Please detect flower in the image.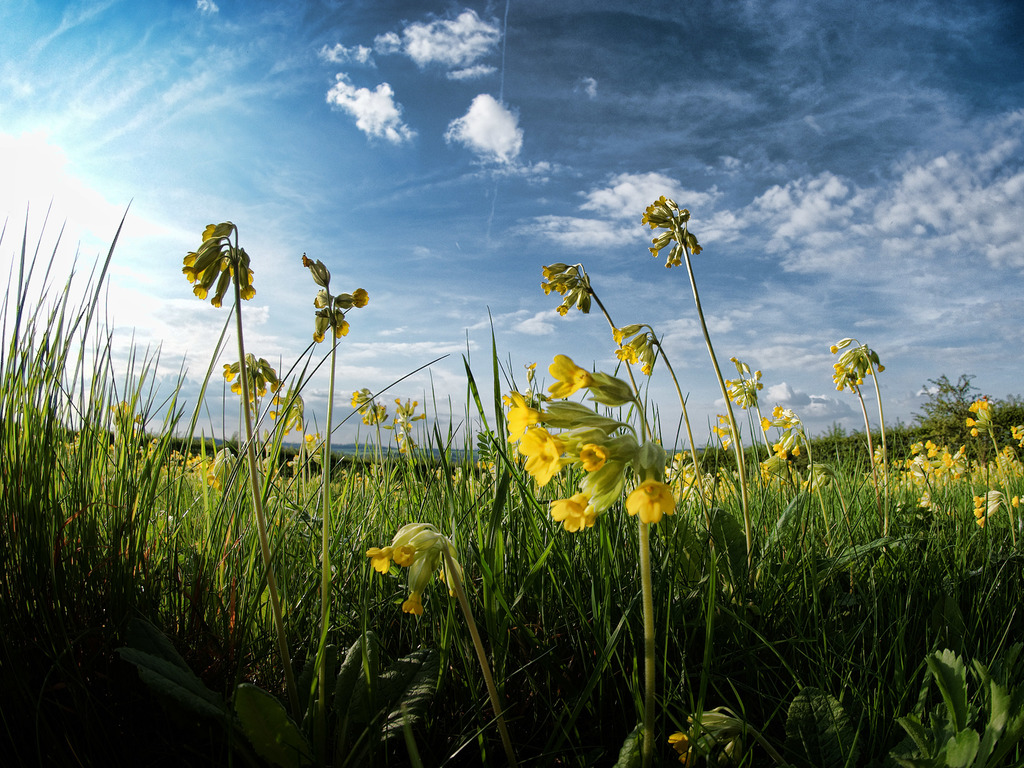
select_region(664, 233, 682, 266).
